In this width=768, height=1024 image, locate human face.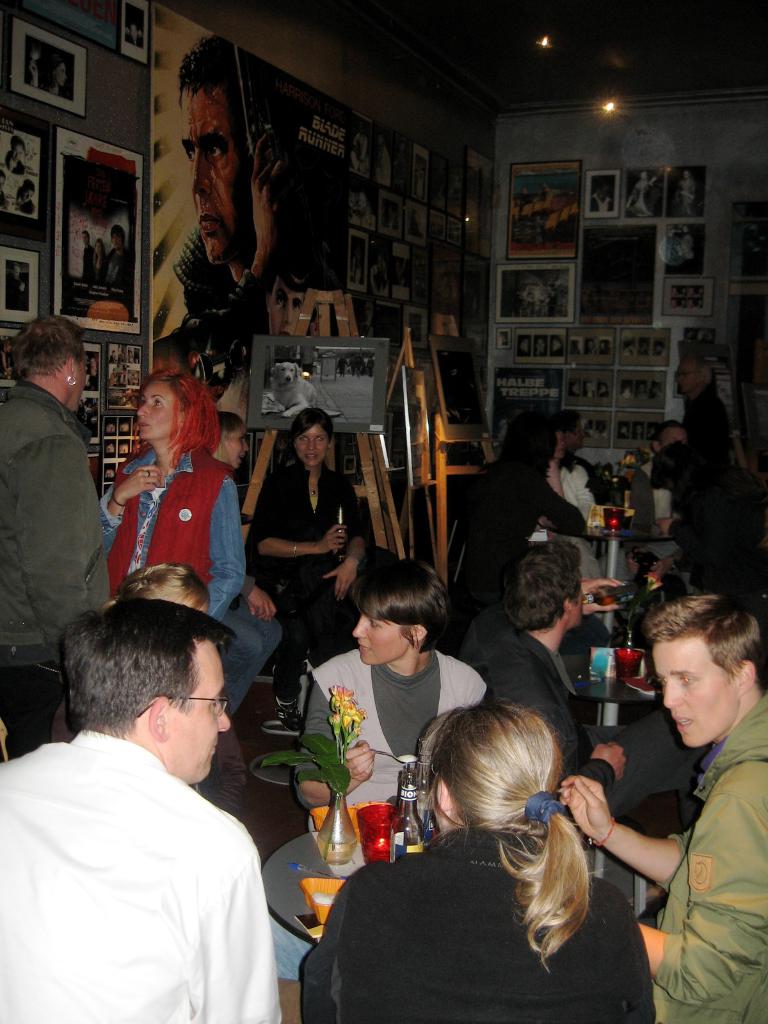
Bounding box: [92, 240, 104, 255].
